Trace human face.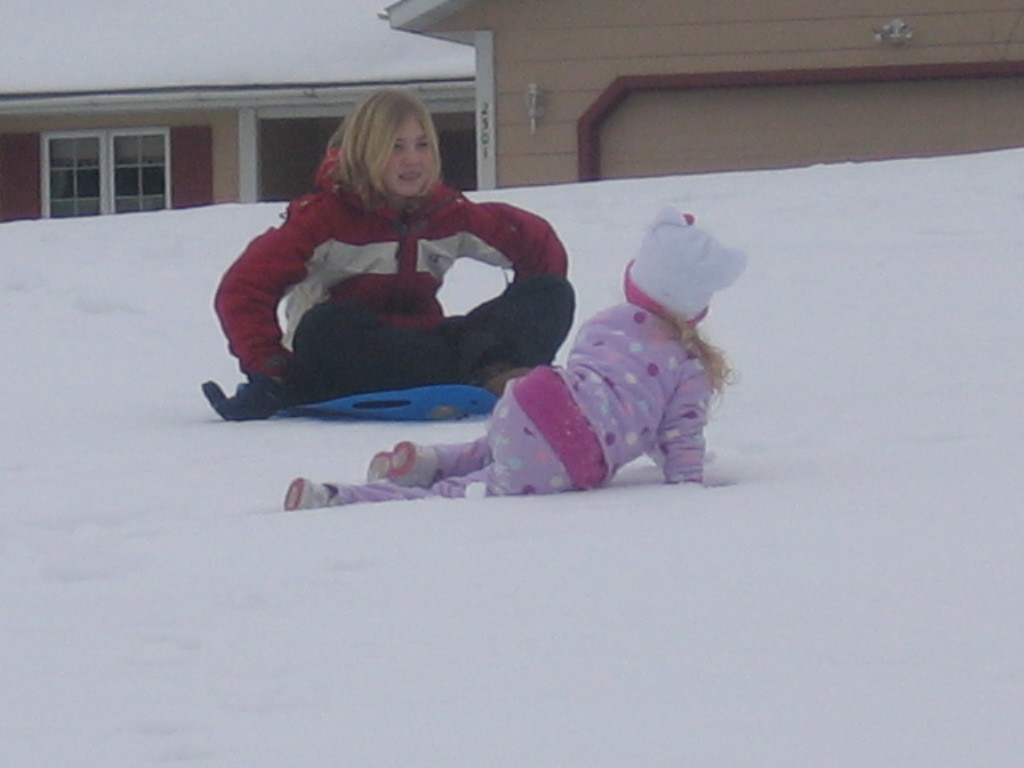
Traced to locate(378, 114, 440, 199).
